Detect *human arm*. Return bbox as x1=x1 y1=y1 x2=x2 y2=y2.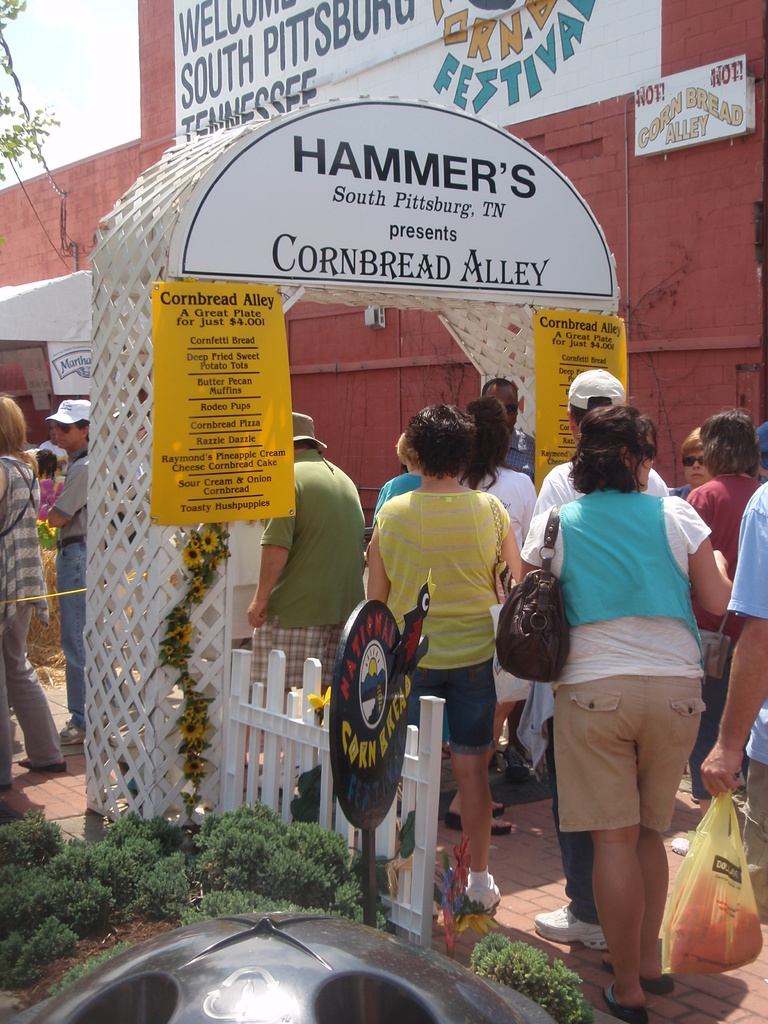
x1=246 y1=515 x2=291 y2=624.
